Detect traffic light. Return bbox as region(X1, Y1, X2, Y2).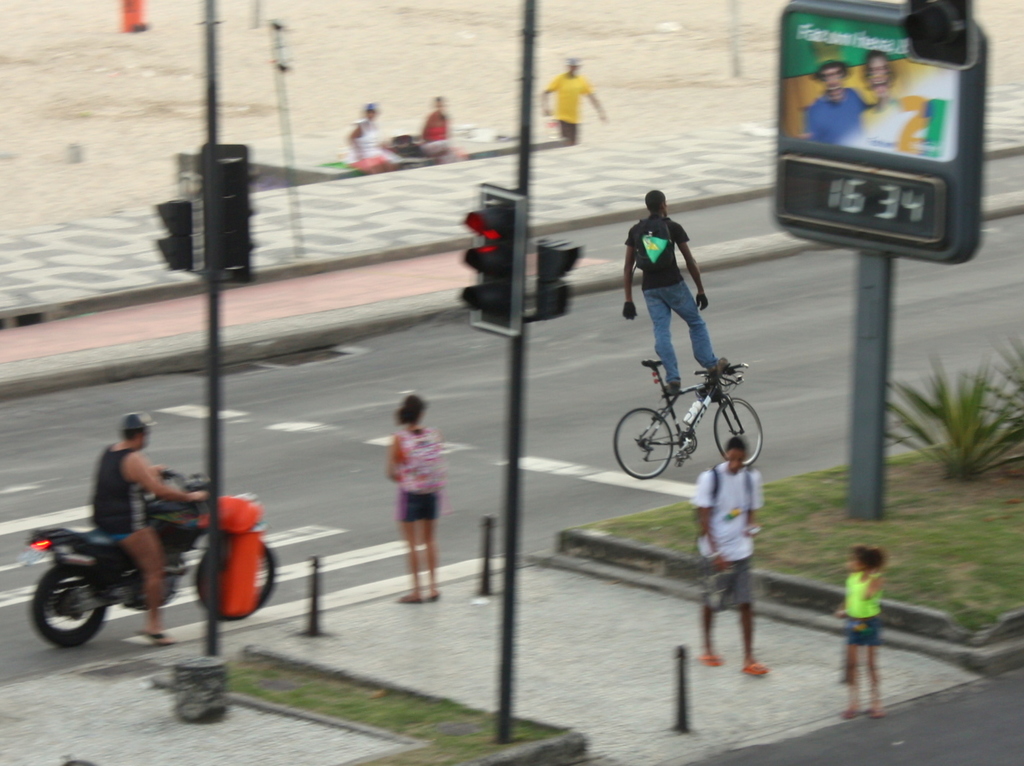
region(156, 199, 192, 271).
